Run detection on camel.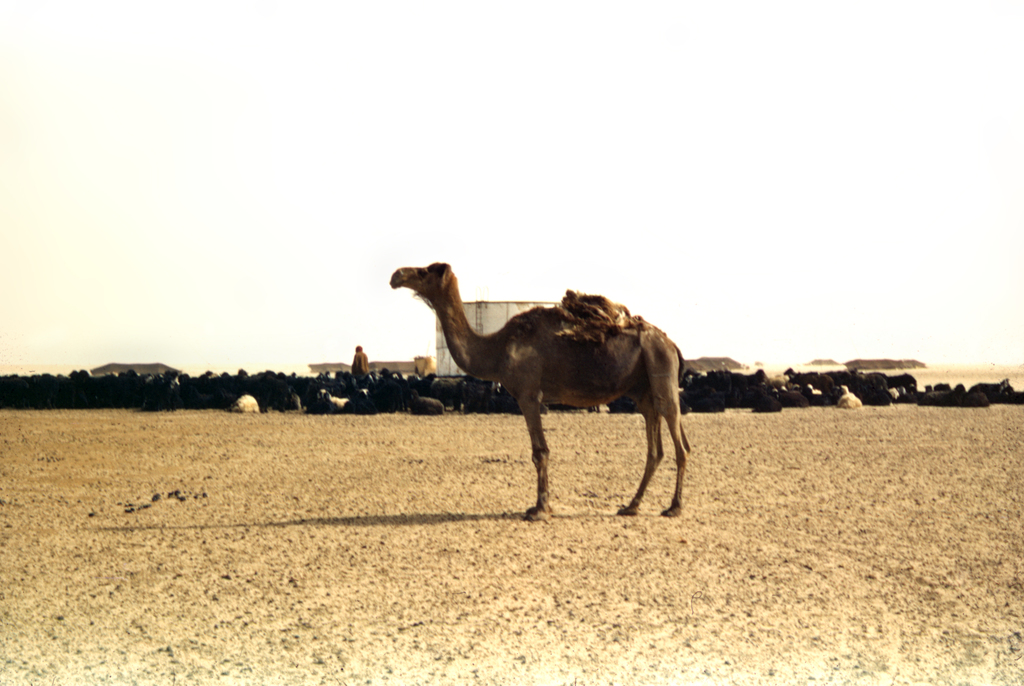
Result: bbox=(388, 260, 692, 522).
